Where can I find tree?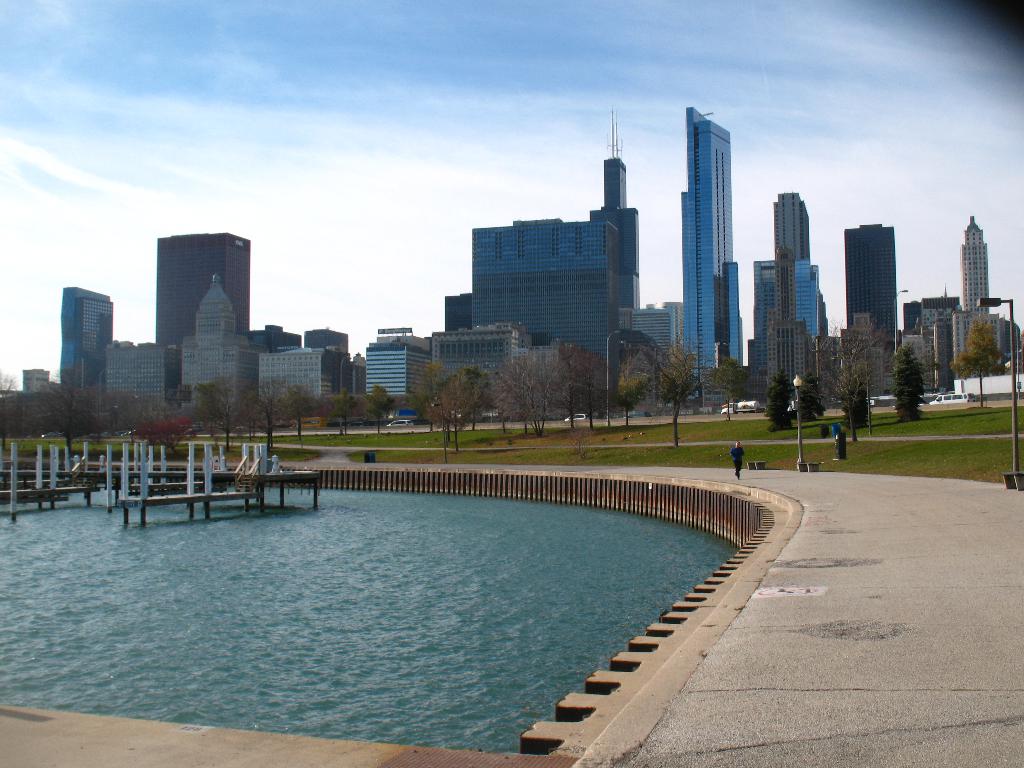
You can find it at x1=548 y1=341 x2=584 y2=427.
